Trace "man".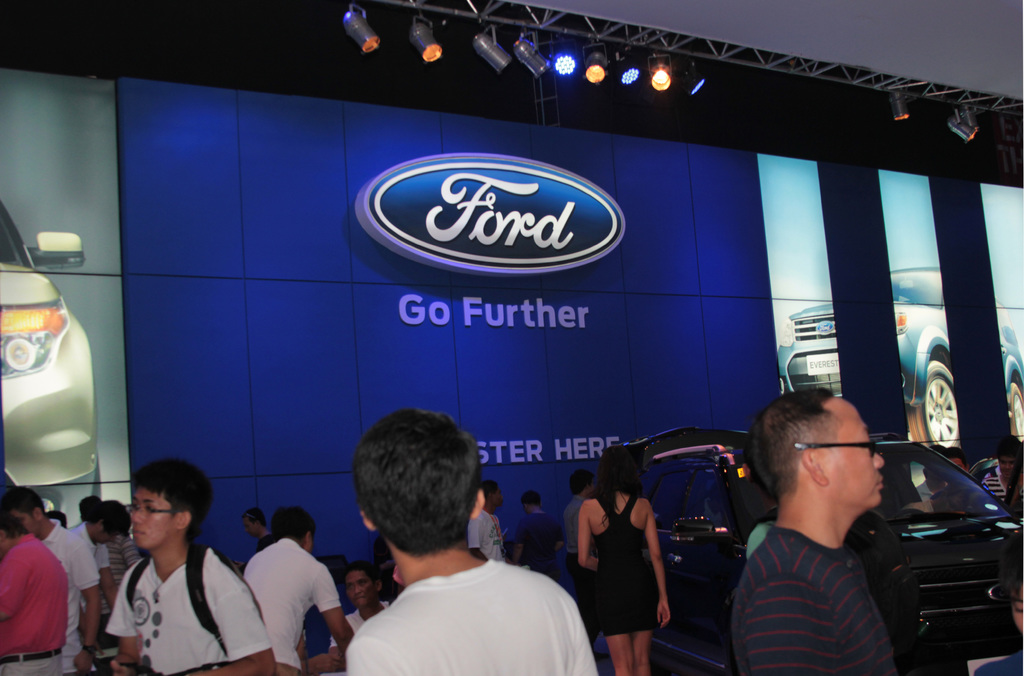
Traced to [328,562,391,662].
